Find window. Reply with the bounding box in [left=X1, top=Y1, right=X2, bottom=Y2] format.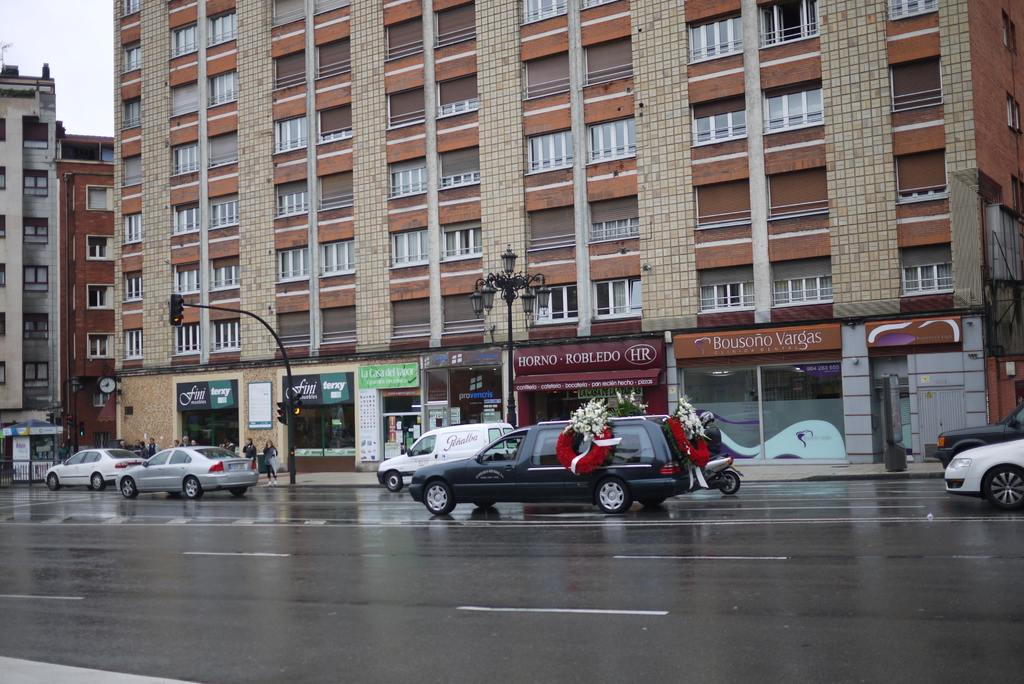
[left=122, top=42, right=143, bottom=74].
